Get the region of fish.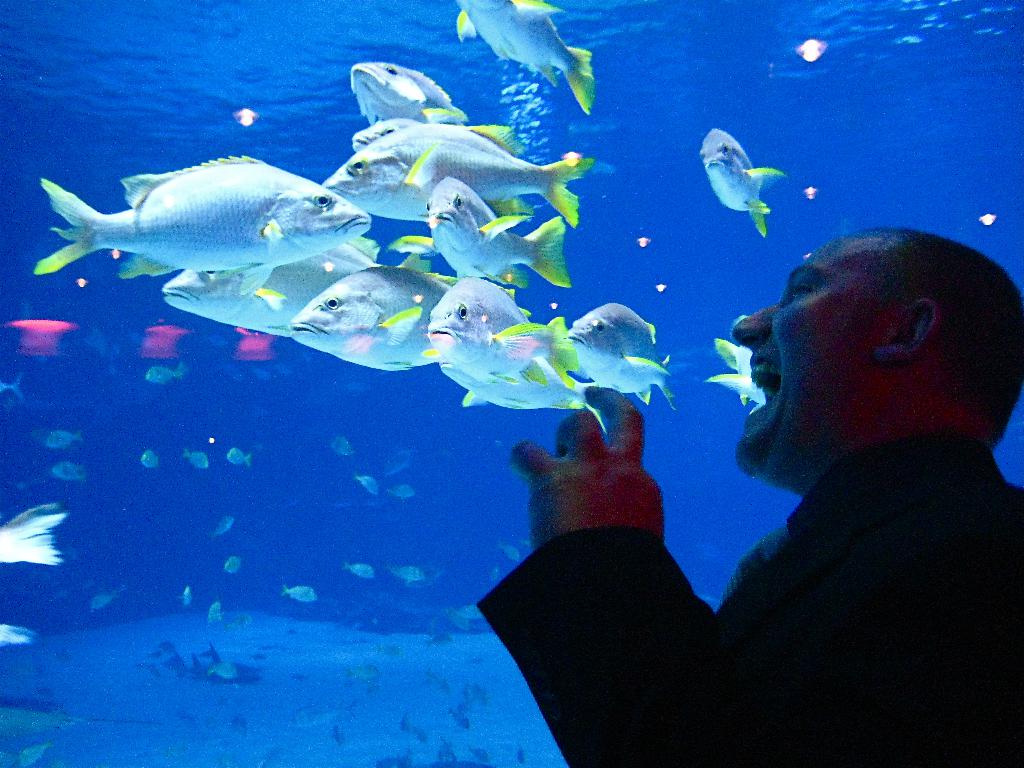
(x1=326, y1=125, x2=591, y2=225).
